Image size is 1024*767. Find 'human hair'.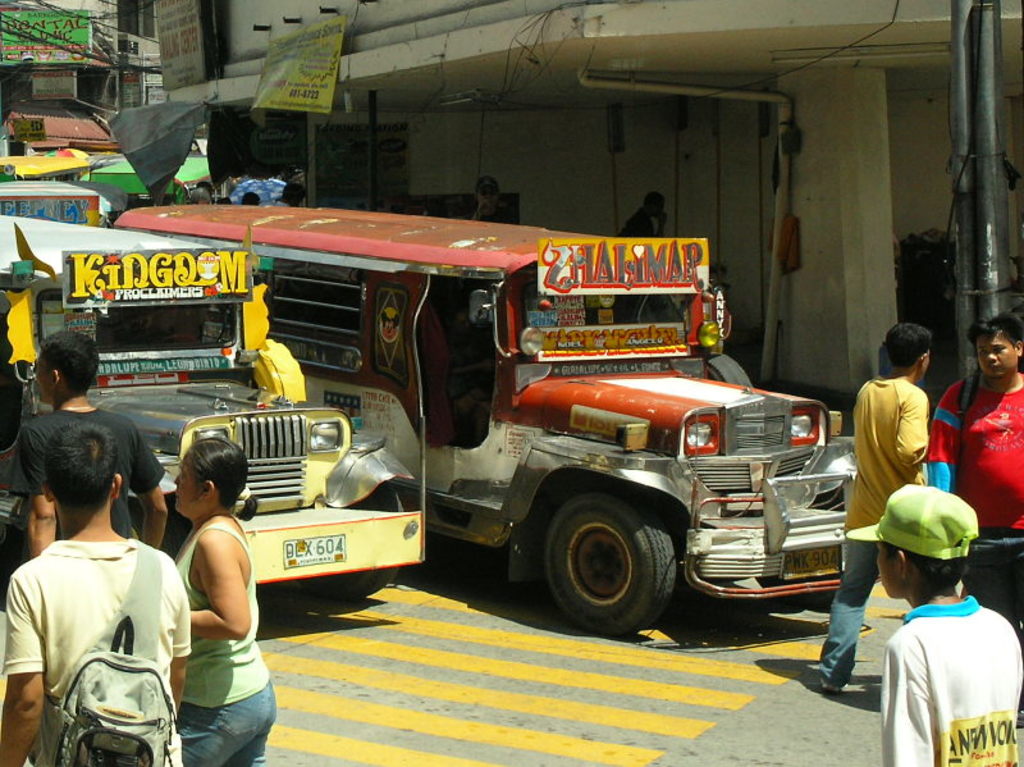
x1=36, y1=332, x2=100, y2=396.
